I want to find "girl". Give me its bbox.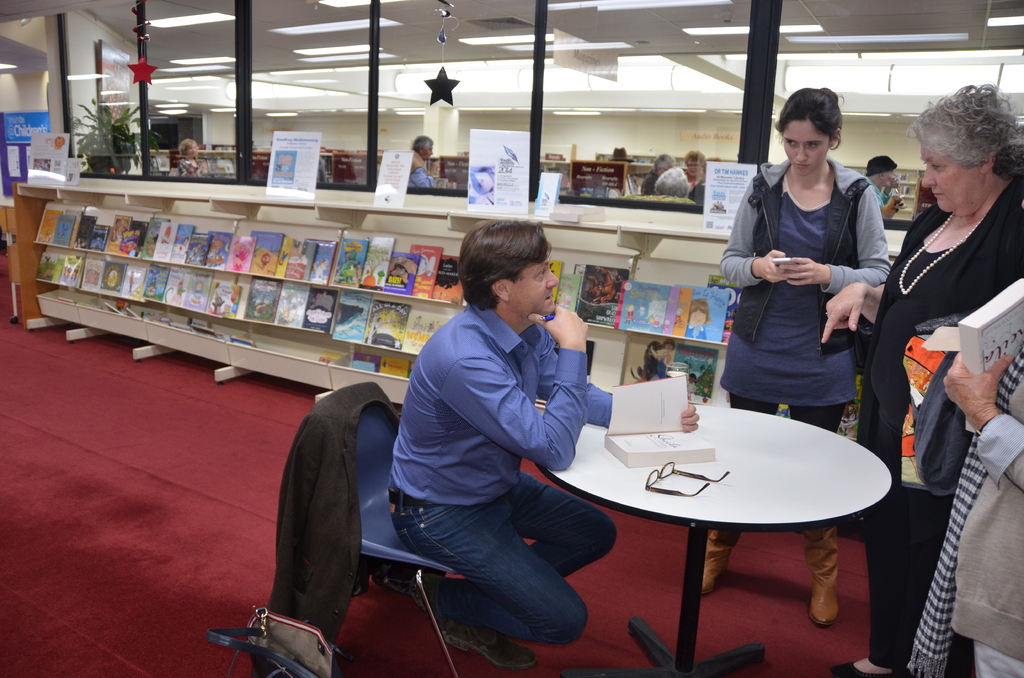
box=[708, 90, 890, 631].
